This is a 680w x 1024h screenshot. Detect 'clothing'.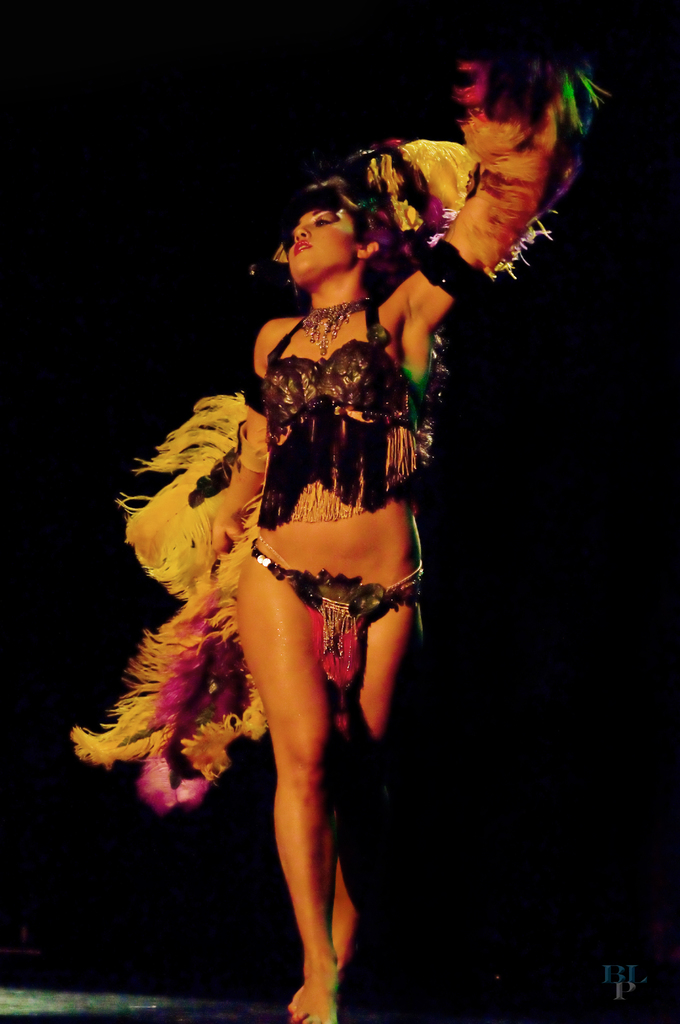
box(234, 287, 432, 696).
